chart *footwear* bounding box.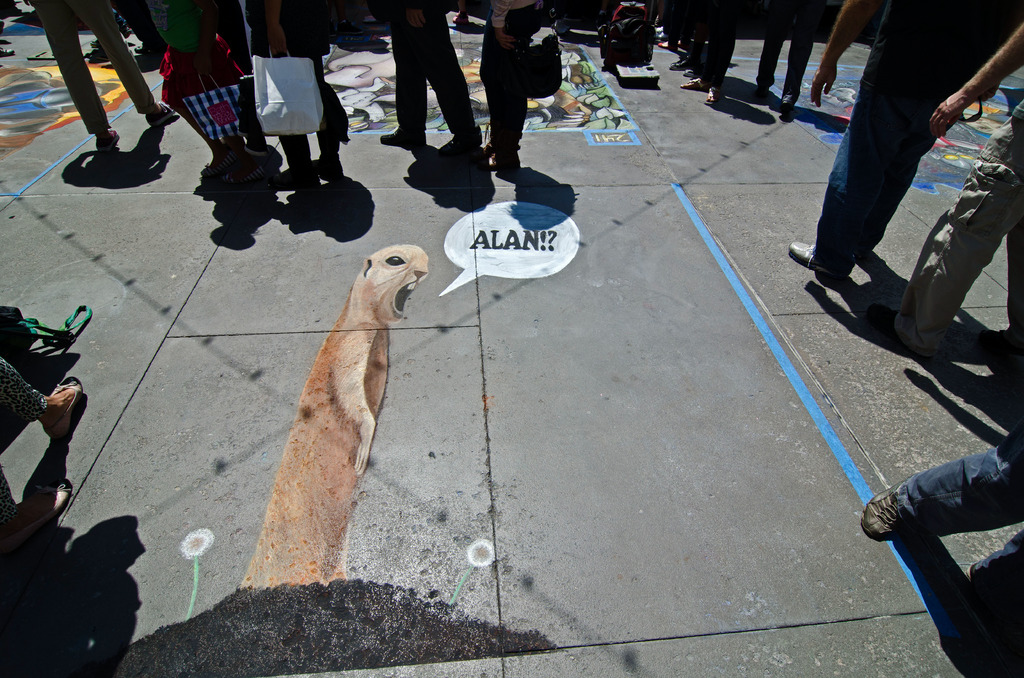
Charted: left=856, top=302, right=944, bottom=353.
